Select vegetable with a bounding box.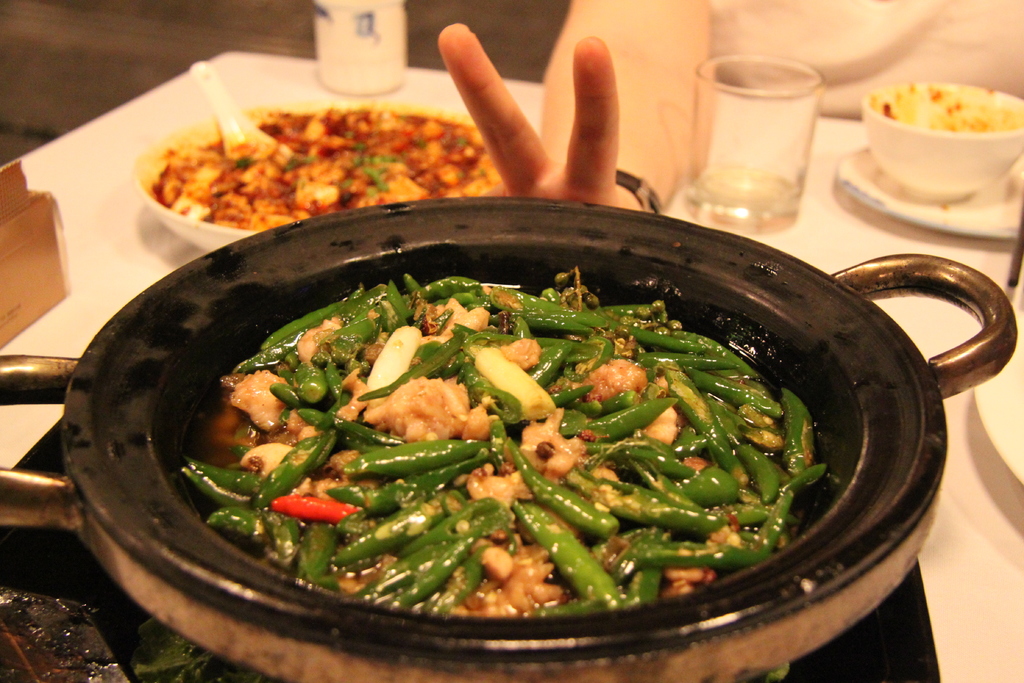
[390, 279, 404, 315].
